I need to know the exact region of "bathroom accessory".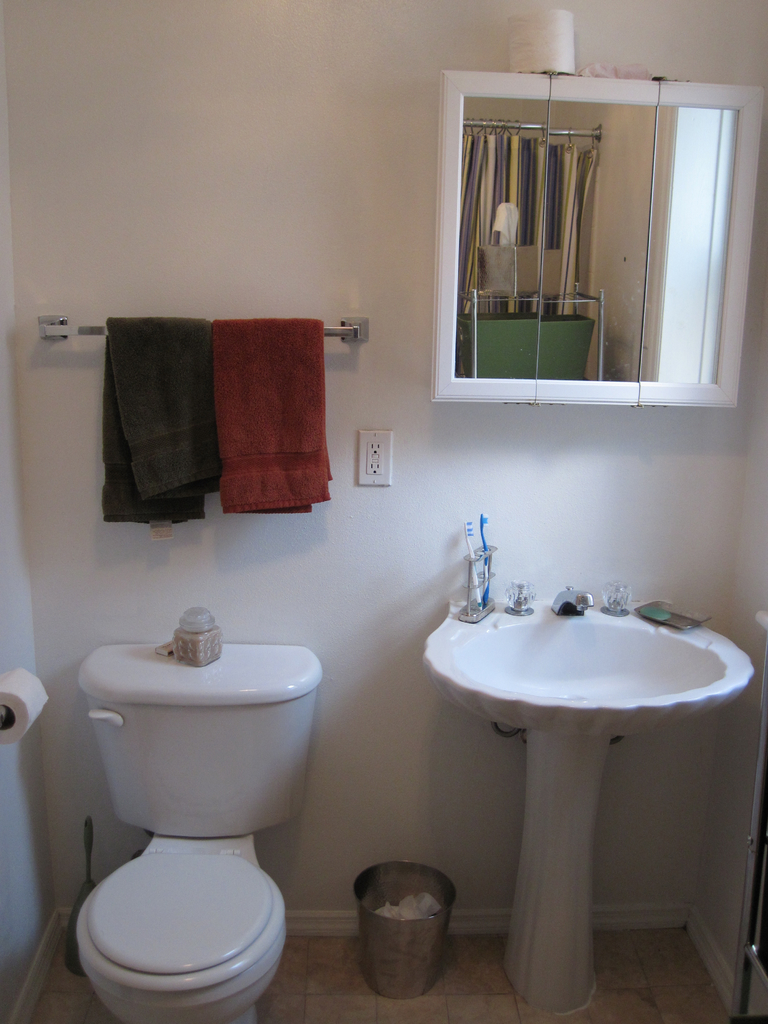
Region: region(425, 66, 767, 405).
